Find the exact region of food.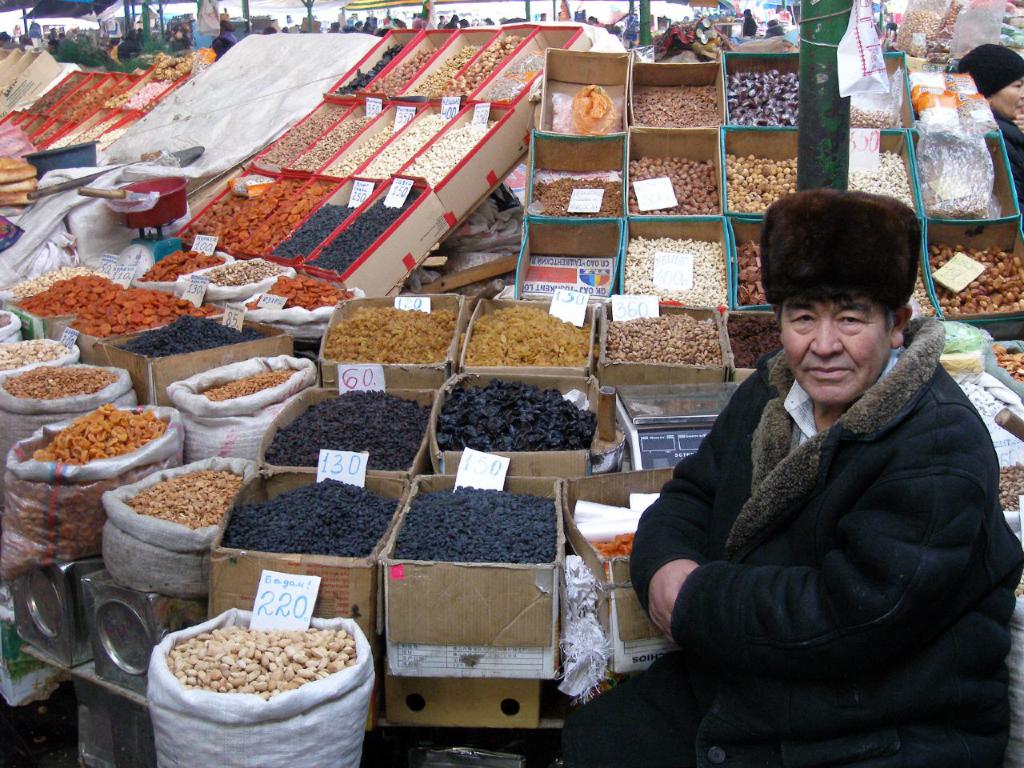
Exact region: locate(323, 305, 455, 365).
